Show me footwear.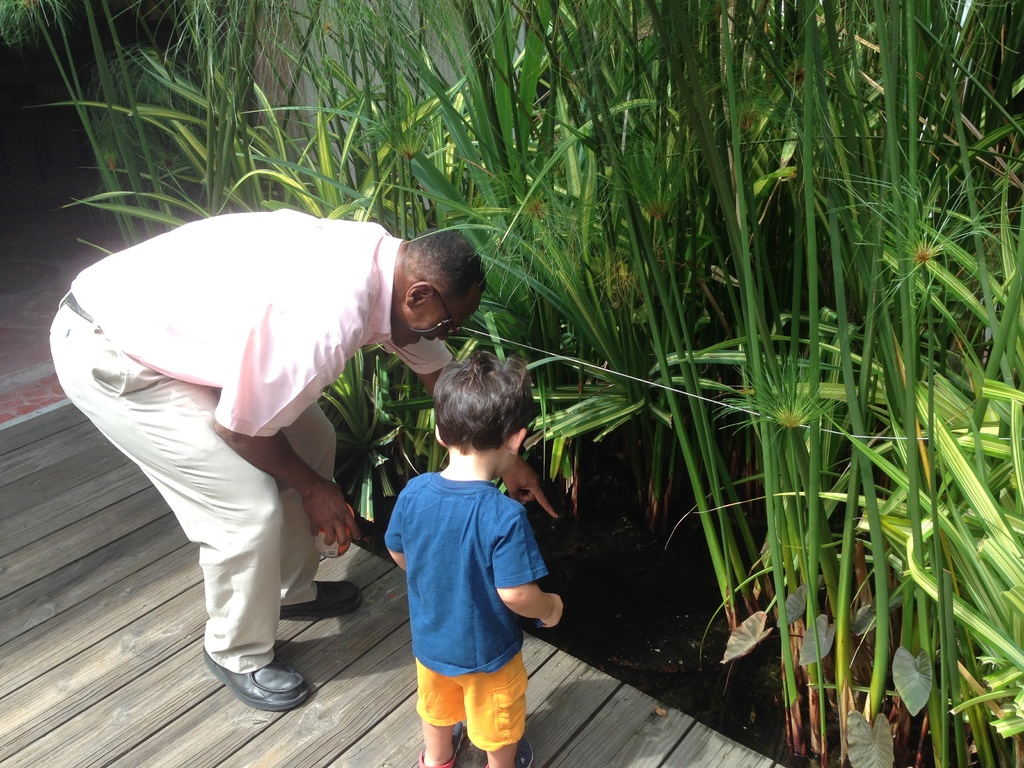
footwear is here: rect(491, 733, 538, 767).
